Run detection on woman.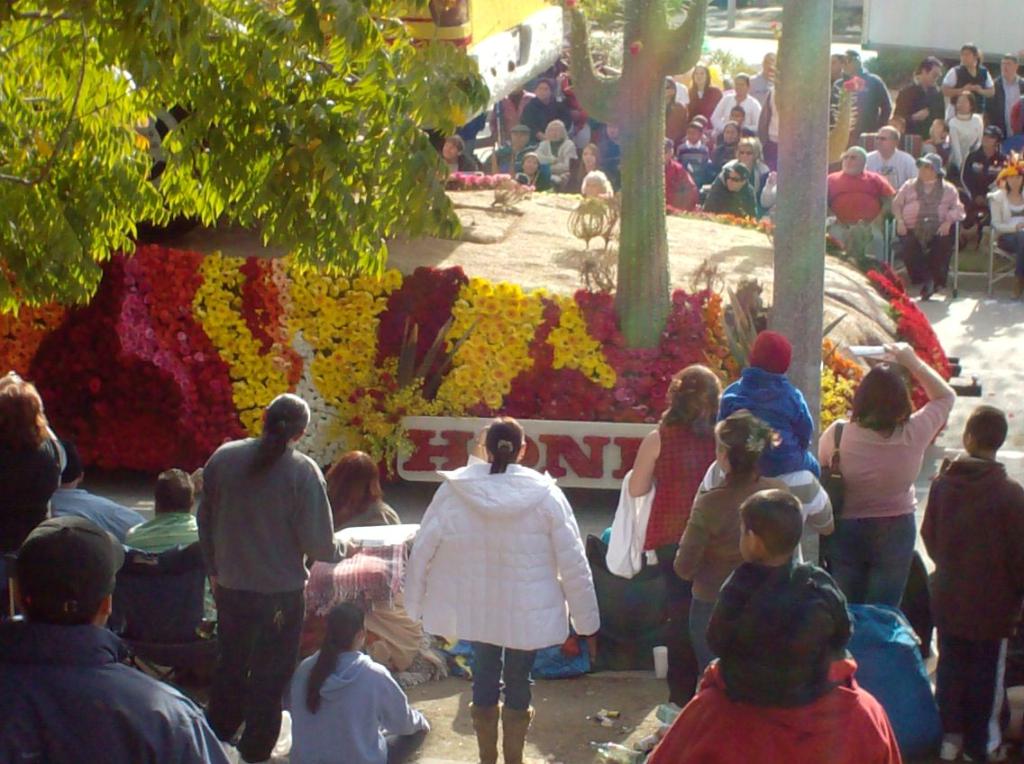
Result: detection(944, 41, 994, 128).
